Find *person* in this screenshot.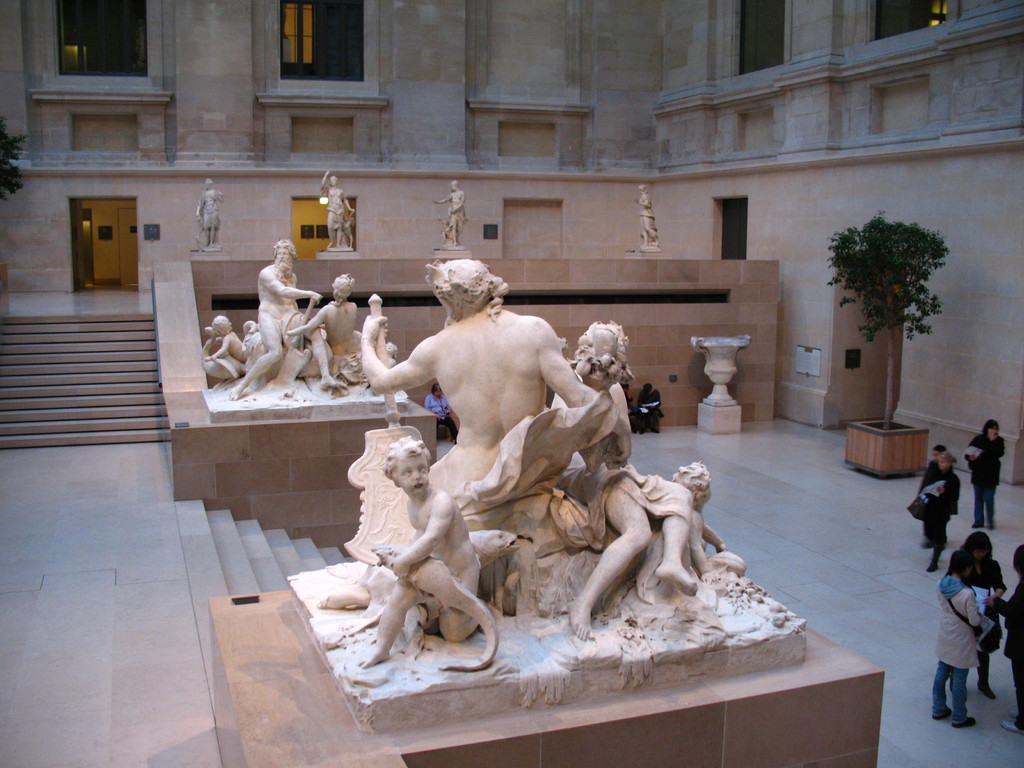
The bounding box for *person* is locate(637, 182, 660, 248).
